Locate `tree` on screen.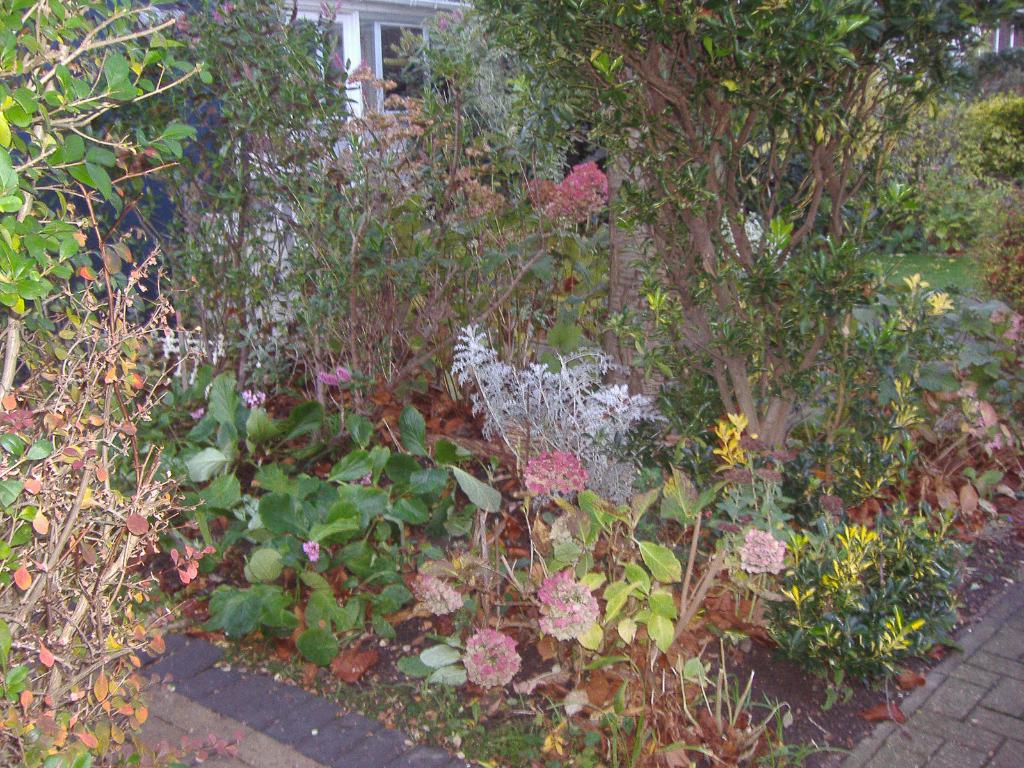
On screen at (x1=0, y1=0, x2=353, y2=420).
